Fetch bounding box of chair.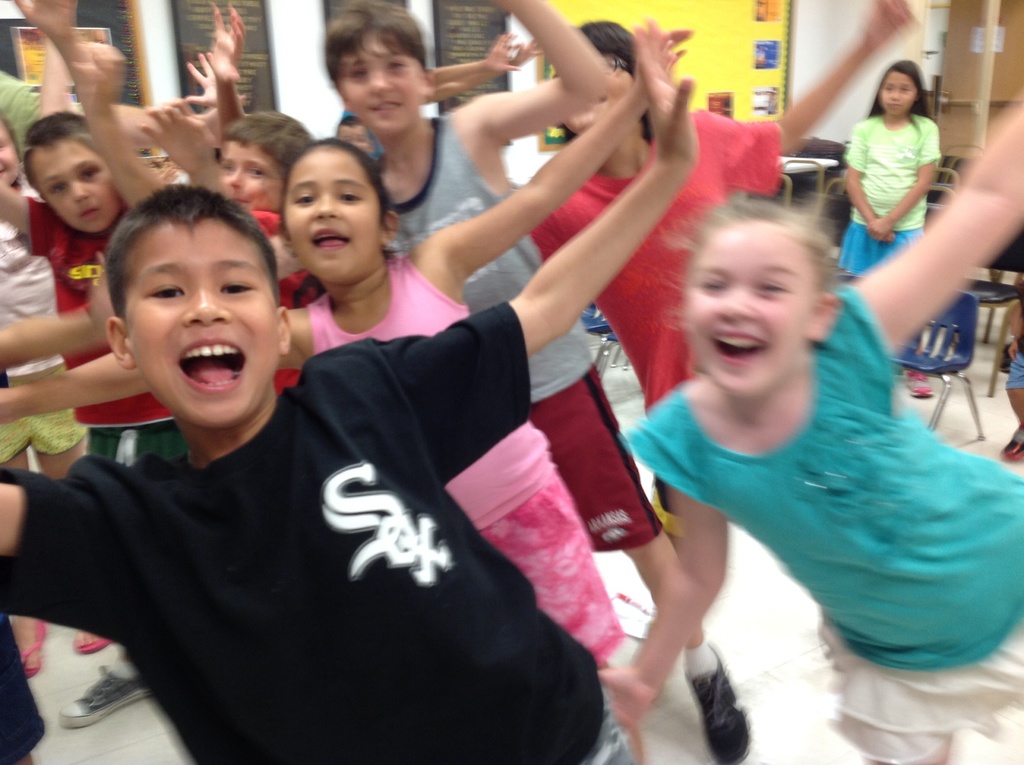
Bbox: l=922, t=183, r=954, b=225.
